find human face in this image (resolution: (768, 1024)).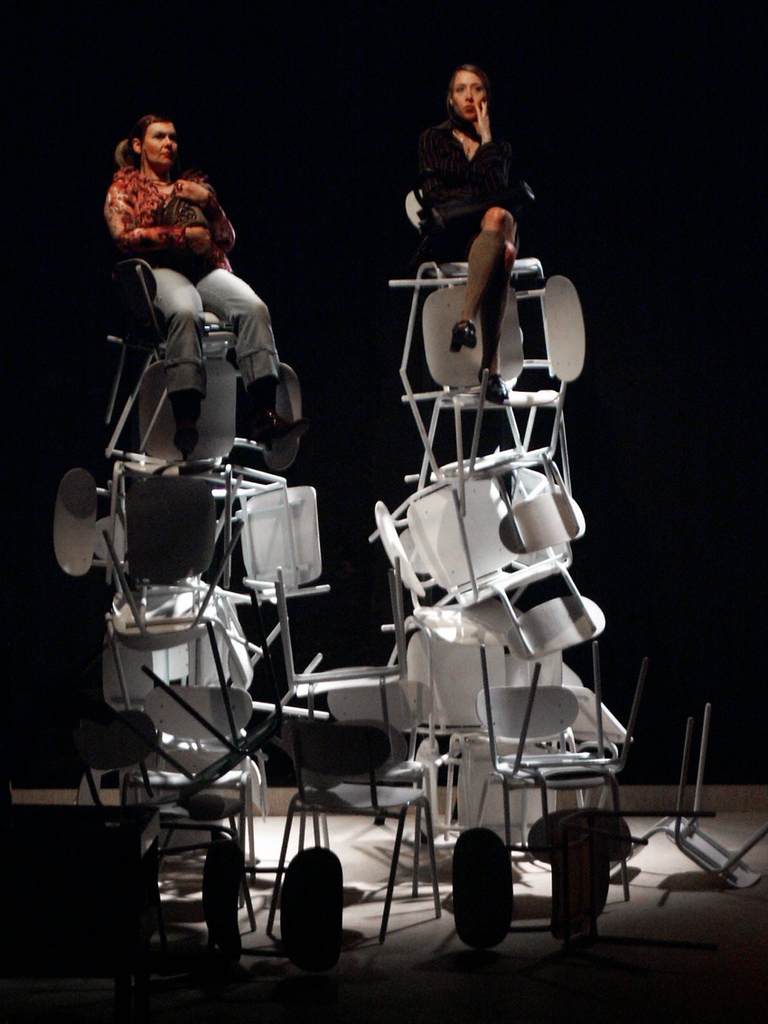
l=140, t=121, r=180, b=167.
